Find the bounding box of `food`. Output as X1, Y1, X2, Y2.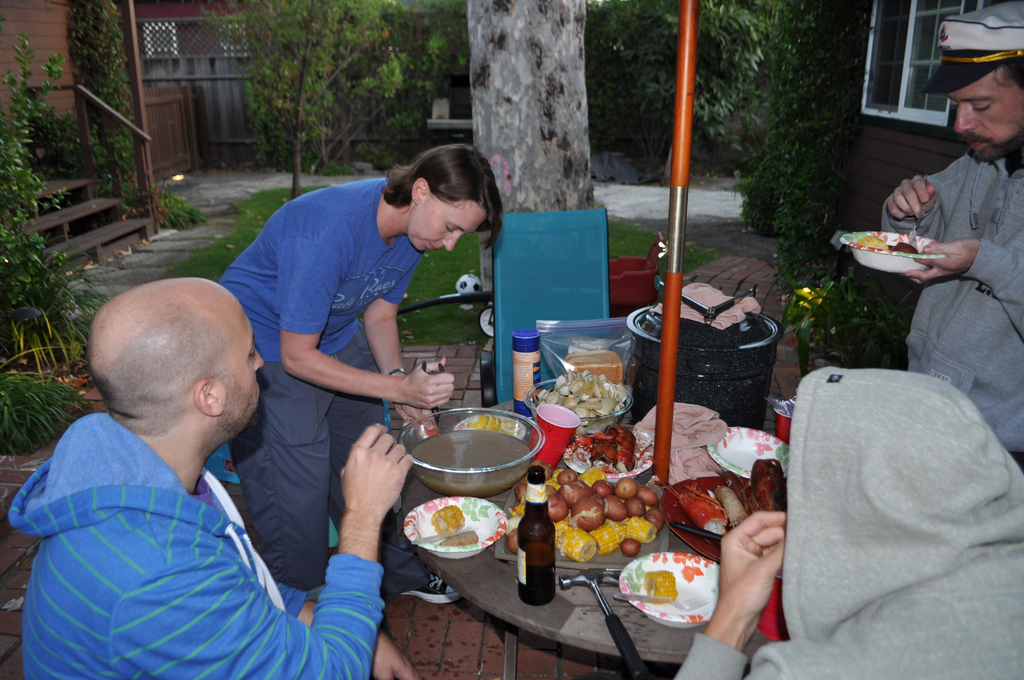
888, 241, 918, 254.
